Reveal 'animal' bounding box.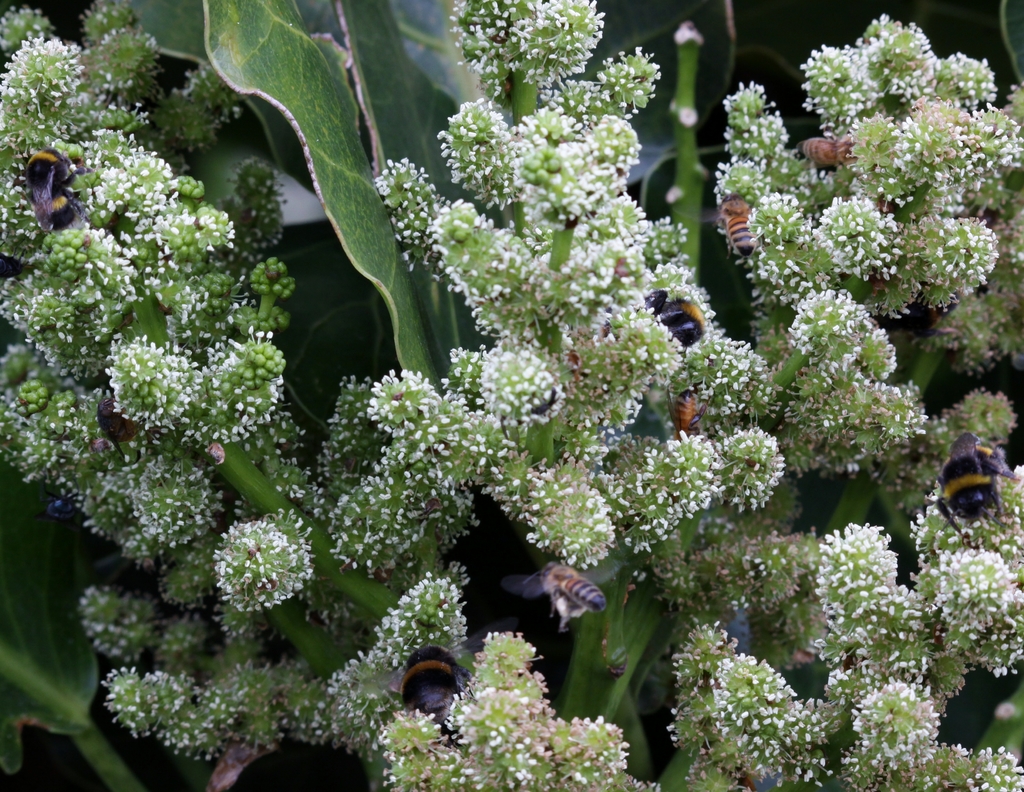
Revealed: region(716, 201, 755, 253).
